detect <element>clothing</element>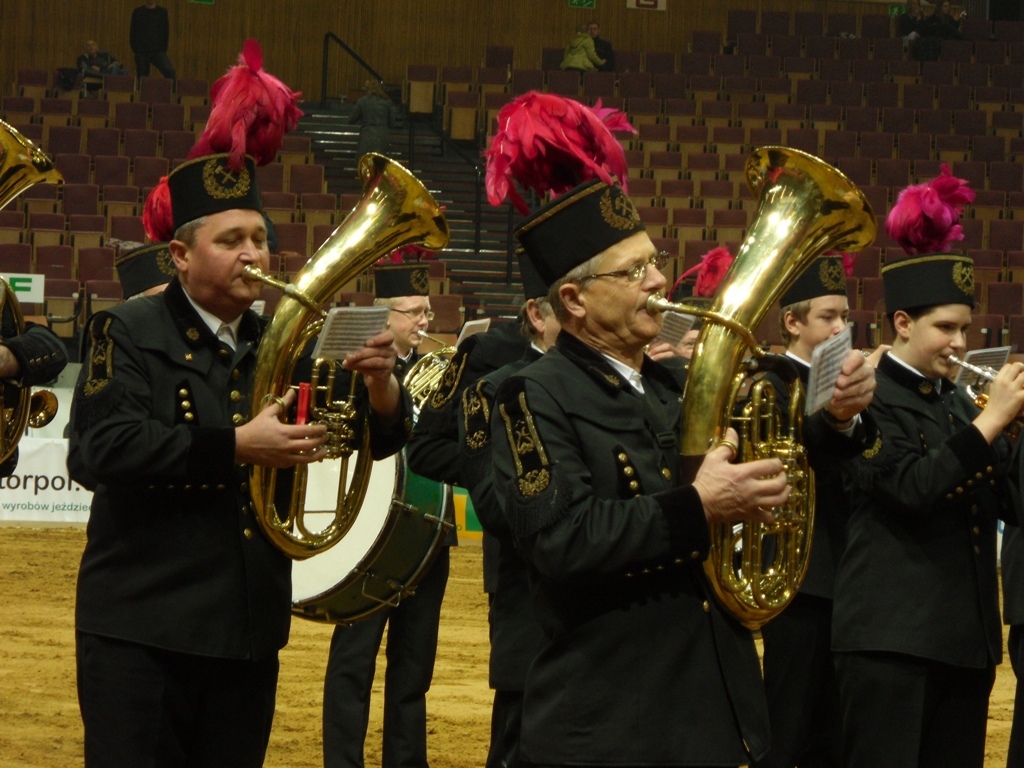
(760, 345, 877, 767)
